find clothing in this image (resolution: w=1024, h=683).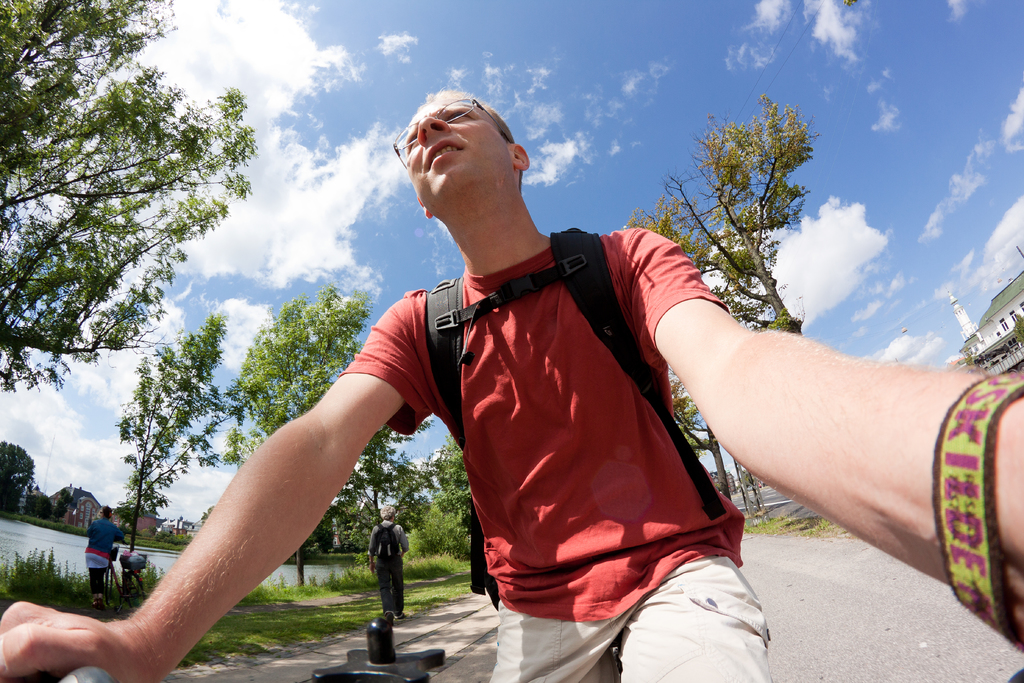
93, 516, 115, 588.
